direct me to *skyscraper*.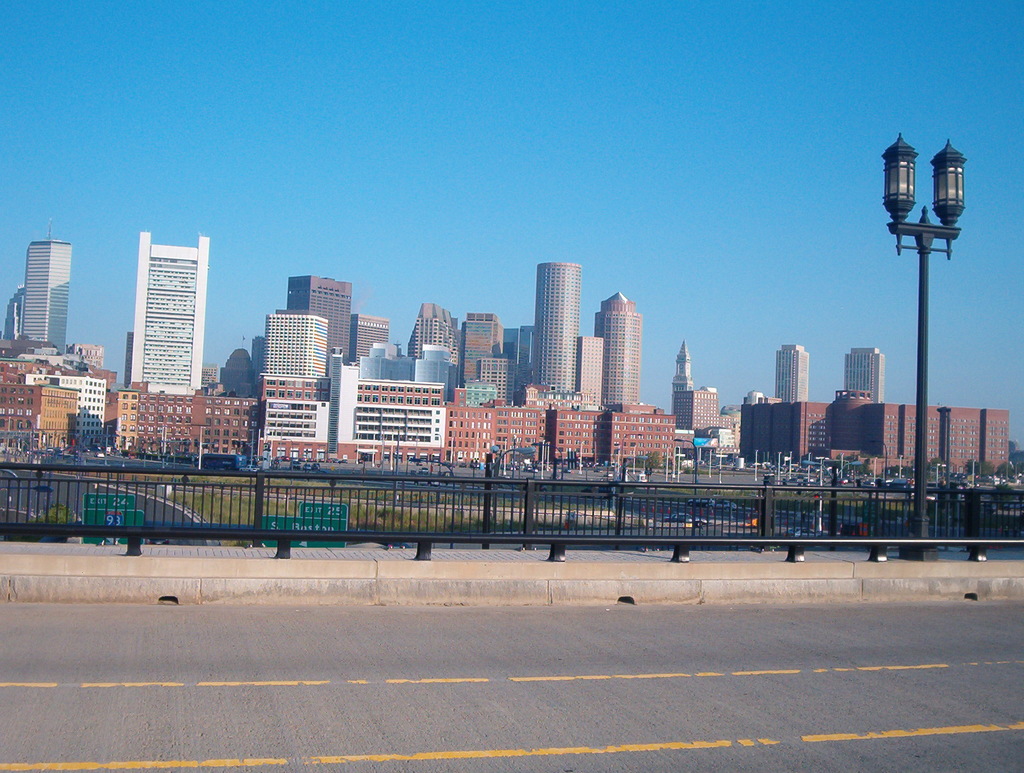
Direction: (289, 269, 348, 363).
